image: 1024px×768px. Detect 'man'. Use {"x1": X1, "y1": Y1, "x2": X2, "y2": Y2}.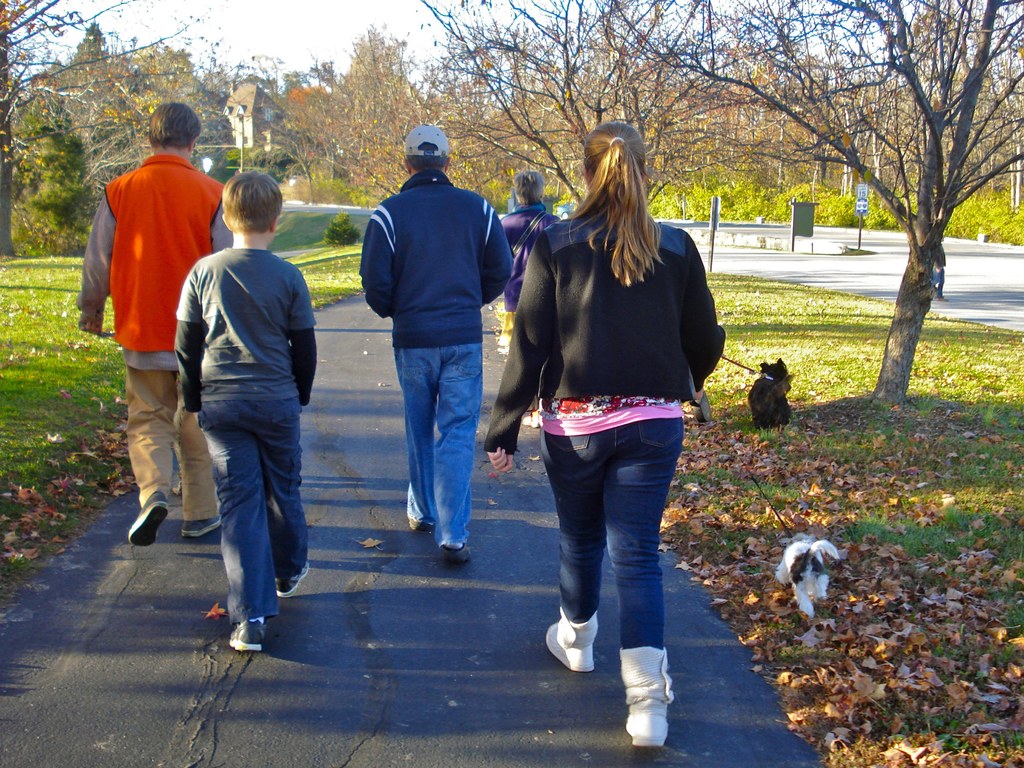
{"x1": 74, "y1": 102, "x2": 218, "y2": 545}.
